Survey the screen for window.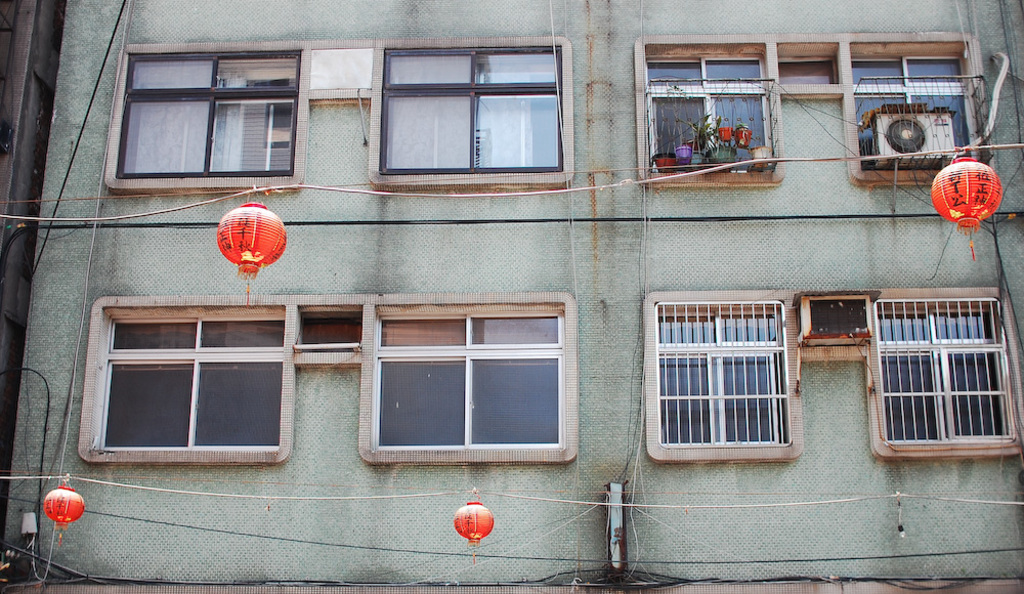
Survey found: crop(647, 295, 802, 463).
